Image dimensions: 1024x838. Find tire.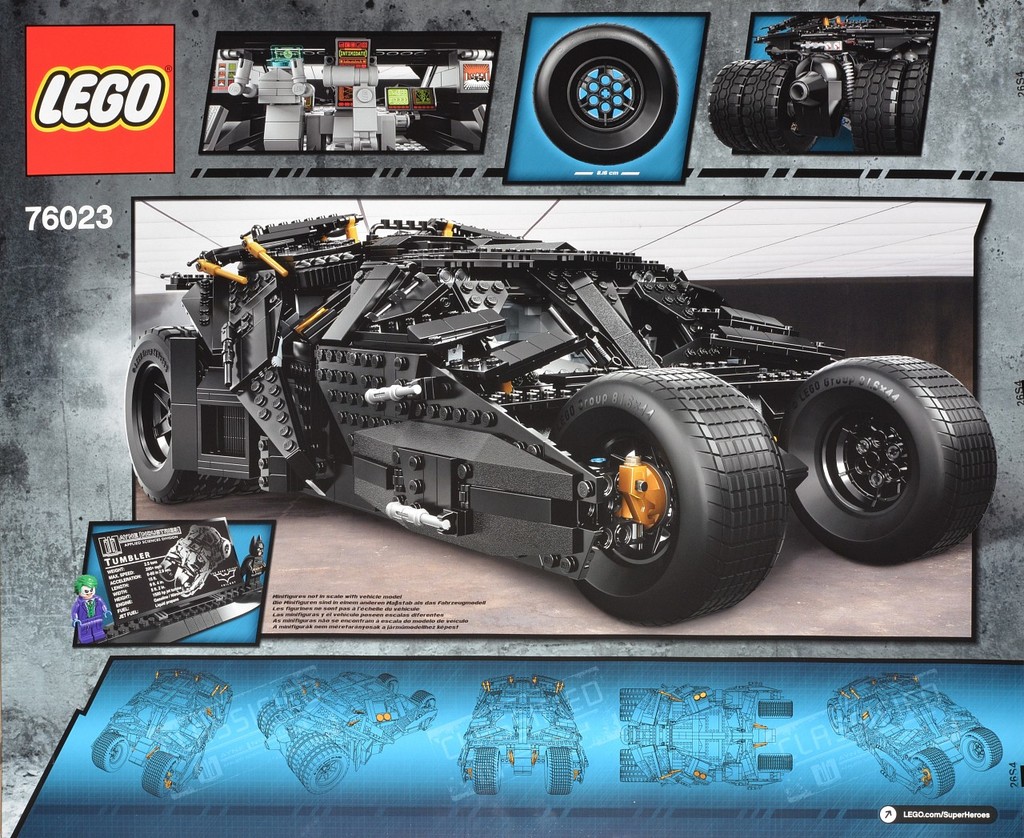
<box>178,573,196,597</box>.
